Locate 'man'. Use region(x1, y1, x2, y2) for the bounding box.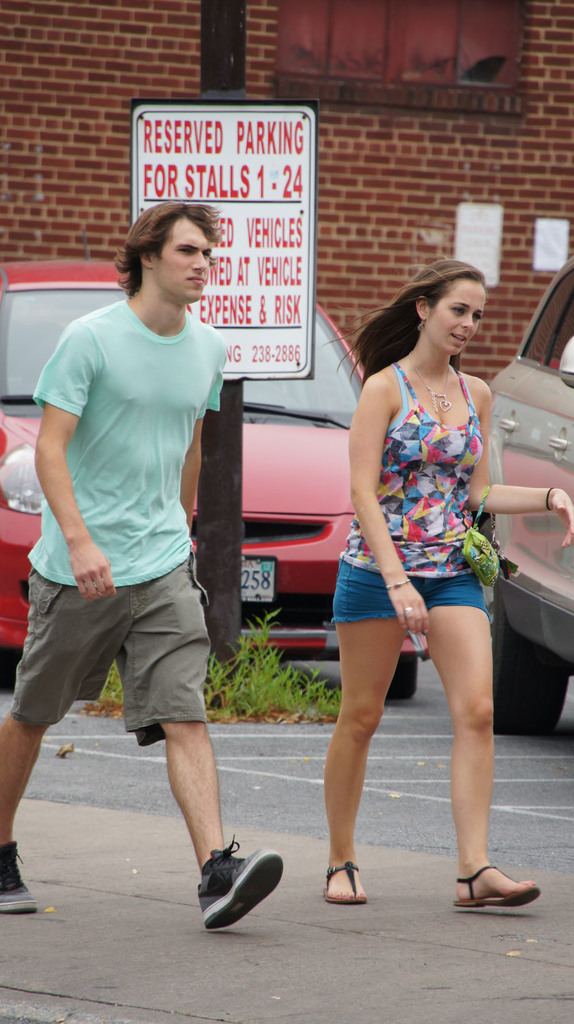
region(0, 195, 285, 930).
